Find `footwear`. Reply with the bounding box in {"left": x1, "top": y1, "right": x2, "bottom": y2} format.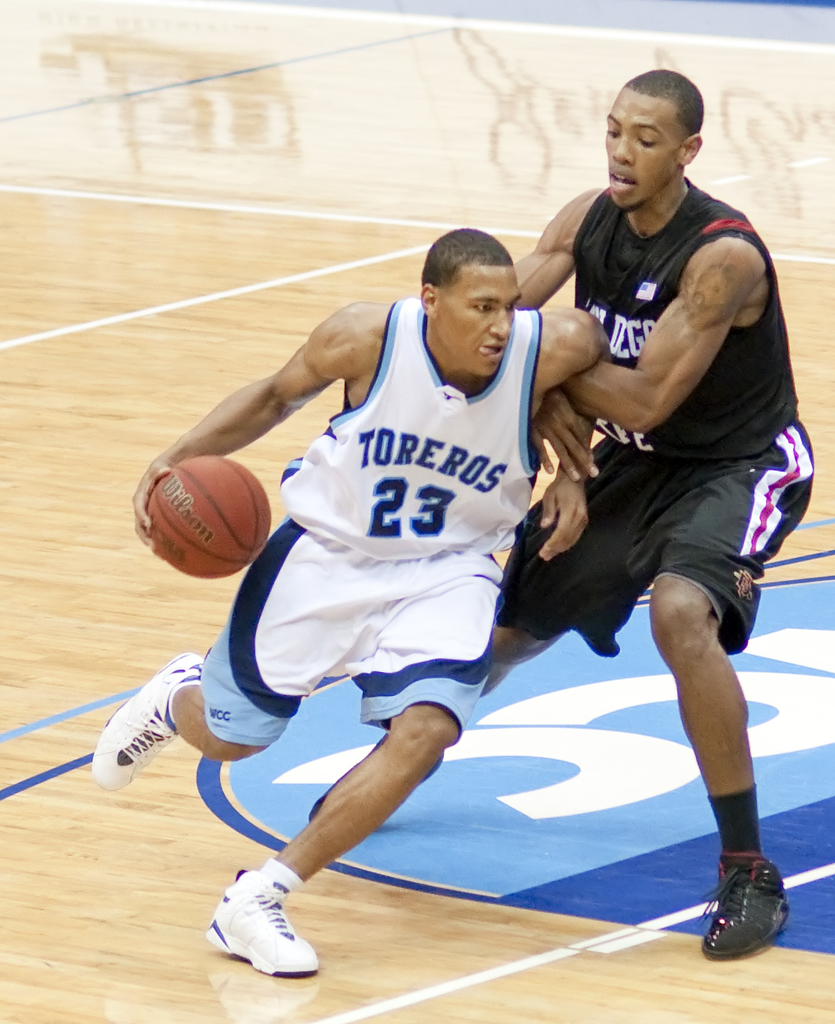
{"left": 695, "top": 854, "right": 797, "bottom": 957}.
